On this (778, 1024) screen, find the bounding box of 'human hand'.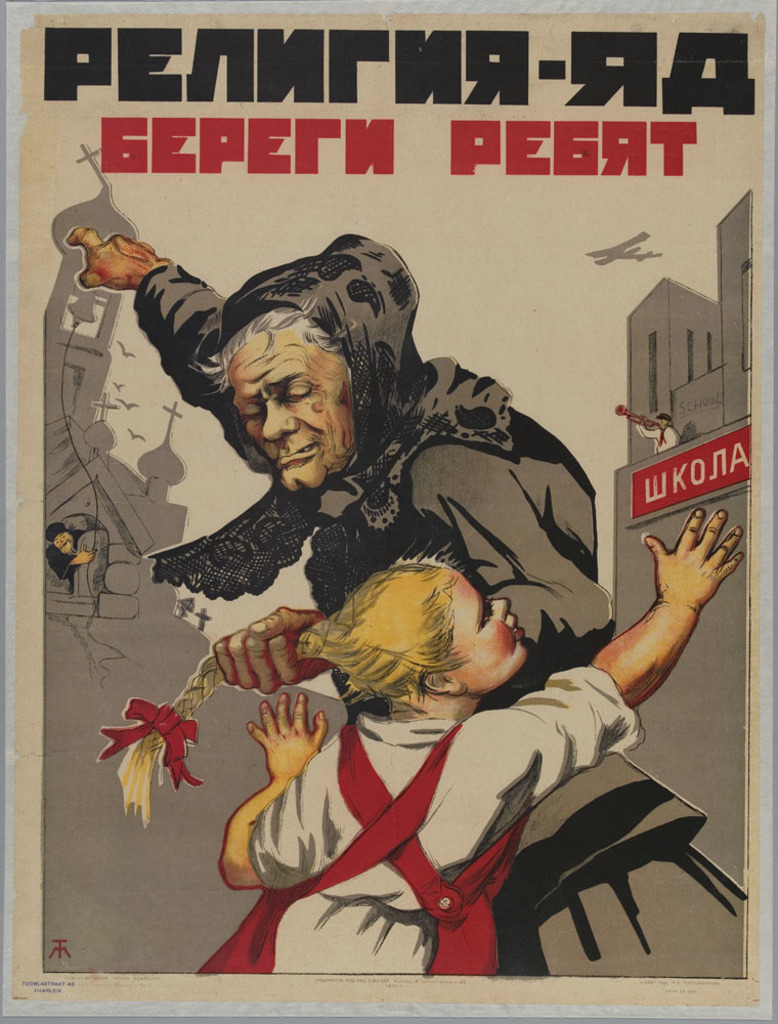
Bounding box: (589,507,722,712).
